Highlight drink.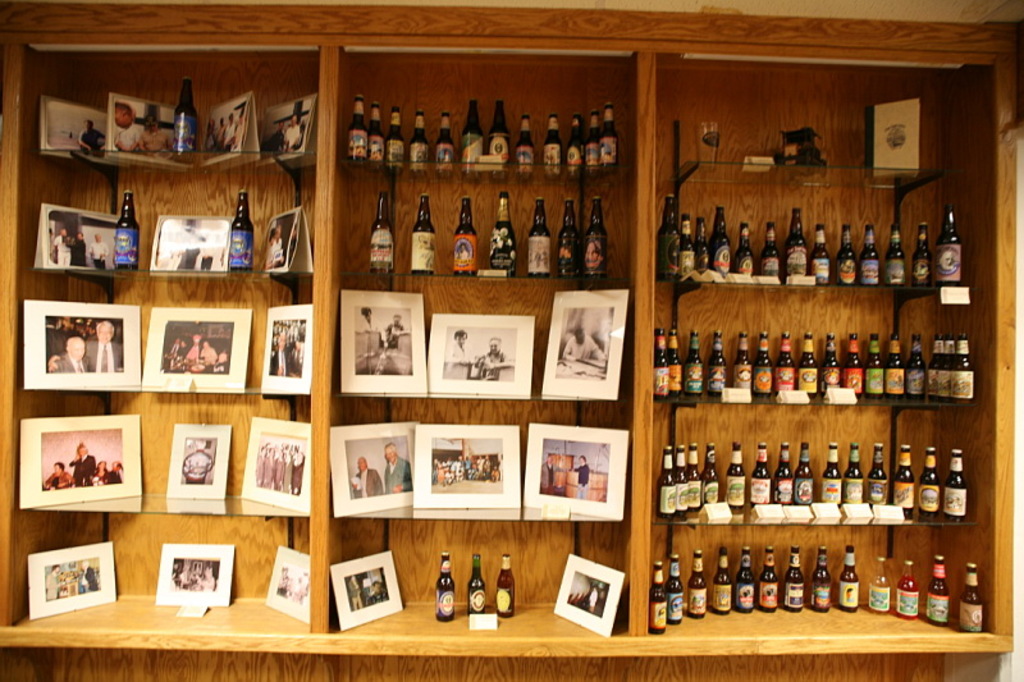
Highlighted region: 655:449:675:517.
